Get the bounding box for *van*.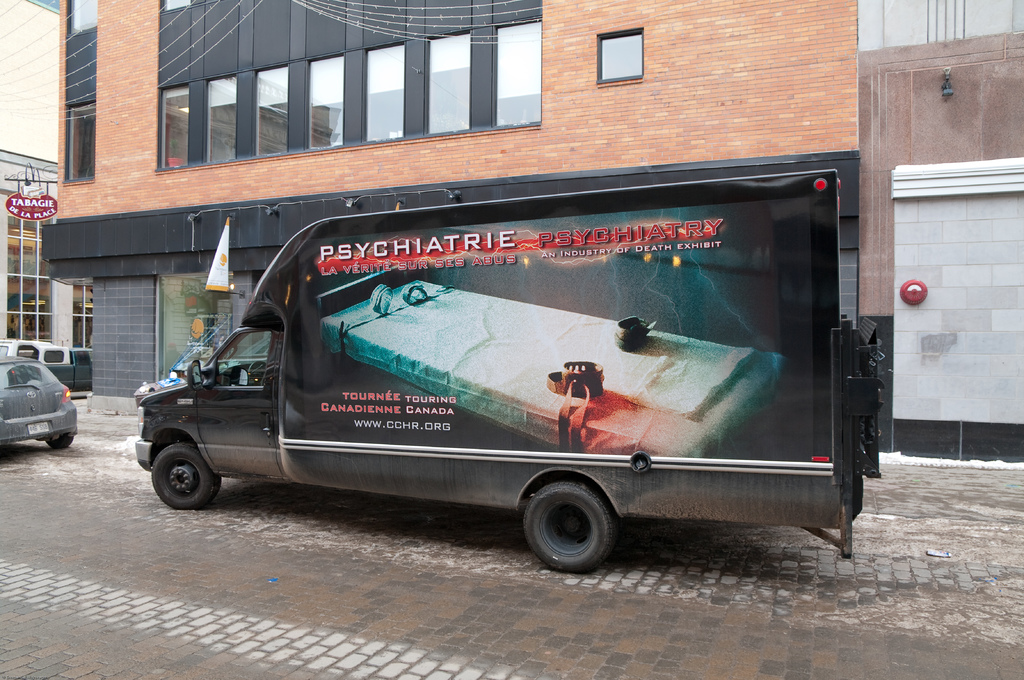
left=130, top=164, right=886, bottom=574.
